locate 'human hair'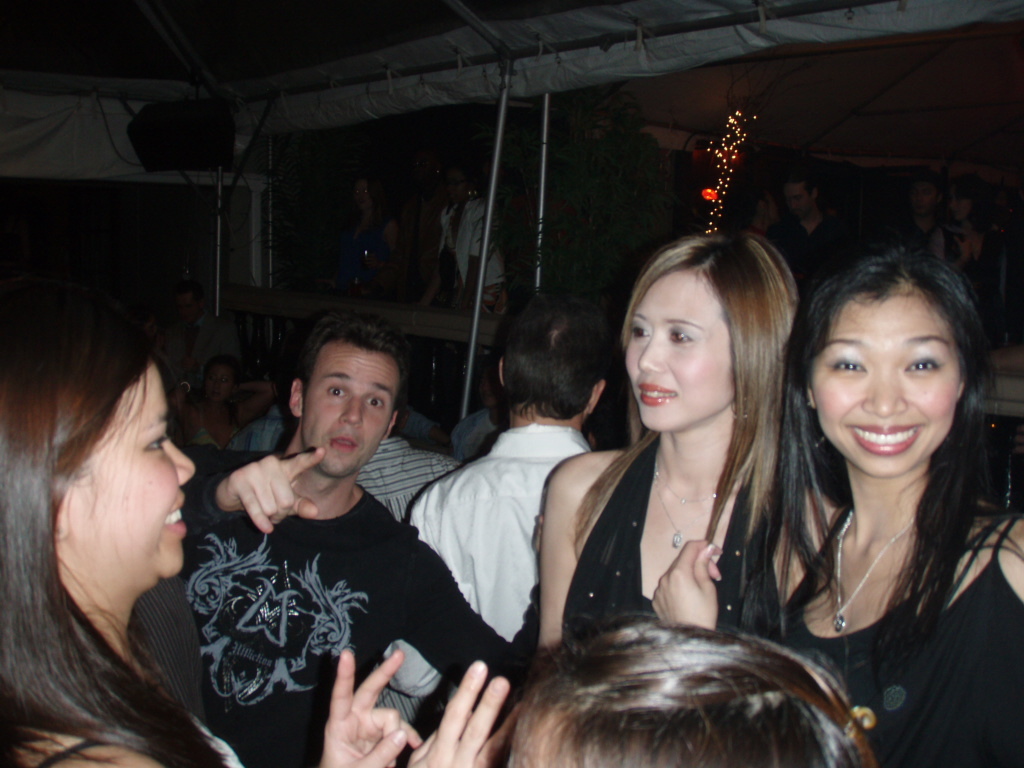
locate(296, 313, 412, 435)
